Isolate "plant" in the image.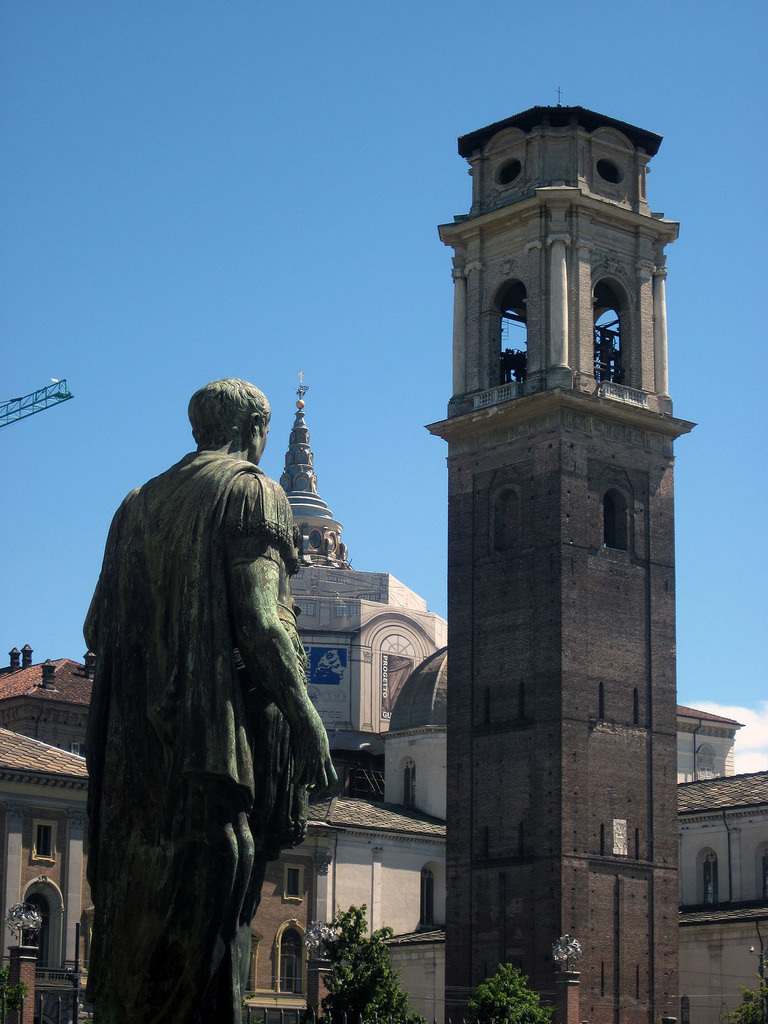
Isolated region: rect(293, 913, 436, 1023).
